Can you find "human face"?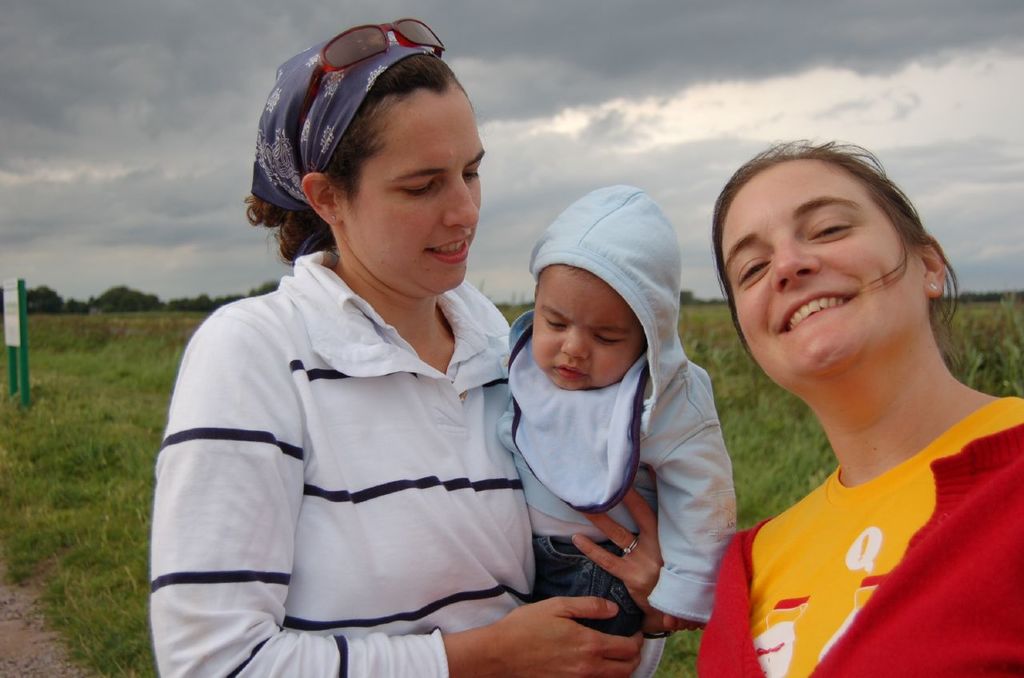
Yes, bounding box: {"x1": 722, "y1": 162, "x2": 918, "y2": 382}.
